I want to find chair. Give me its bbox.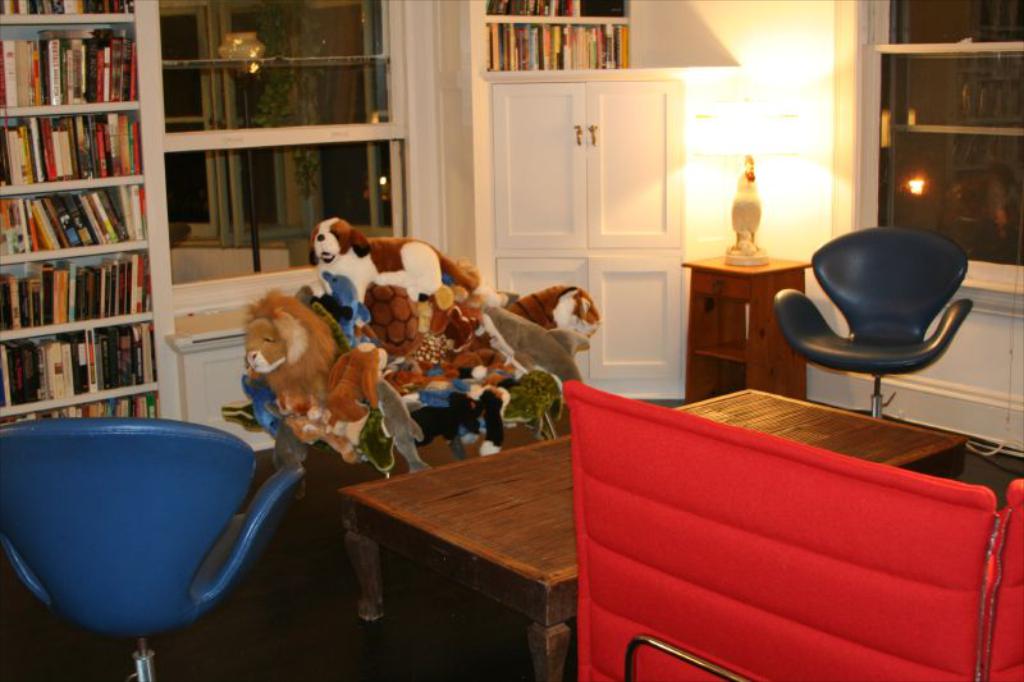
detection(566, 363, 1023, 674).
